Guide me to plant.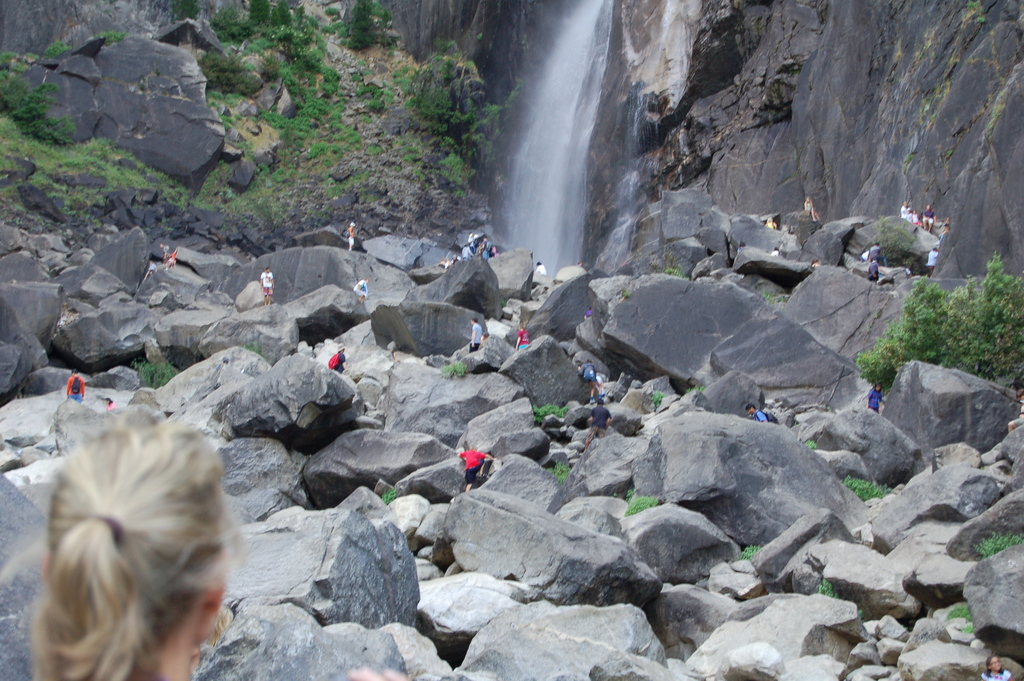
Guidance: <bbox>623, 495, 659, 514</bbox>.
